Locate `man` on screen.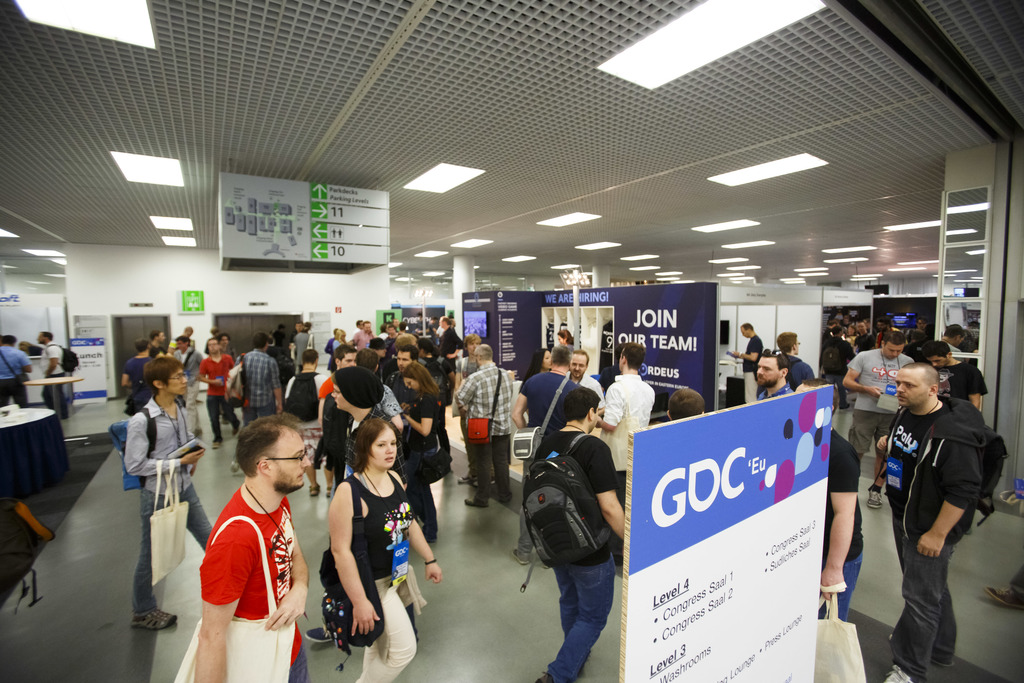
On screen at box=[120, 357, 220, 633].
